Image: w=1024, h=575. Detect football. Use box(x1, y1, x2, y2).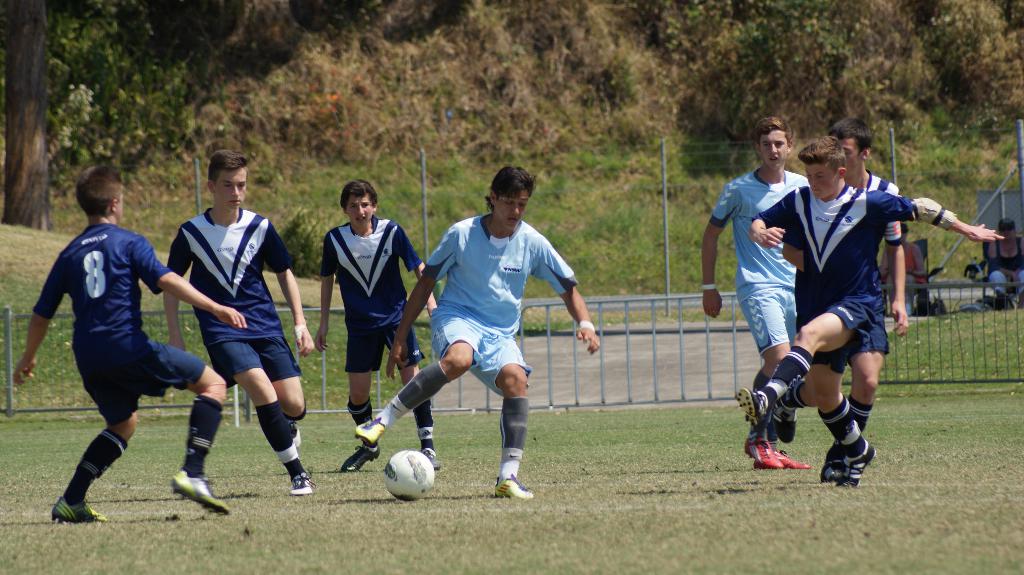
box(380, 447, 436, 498).
